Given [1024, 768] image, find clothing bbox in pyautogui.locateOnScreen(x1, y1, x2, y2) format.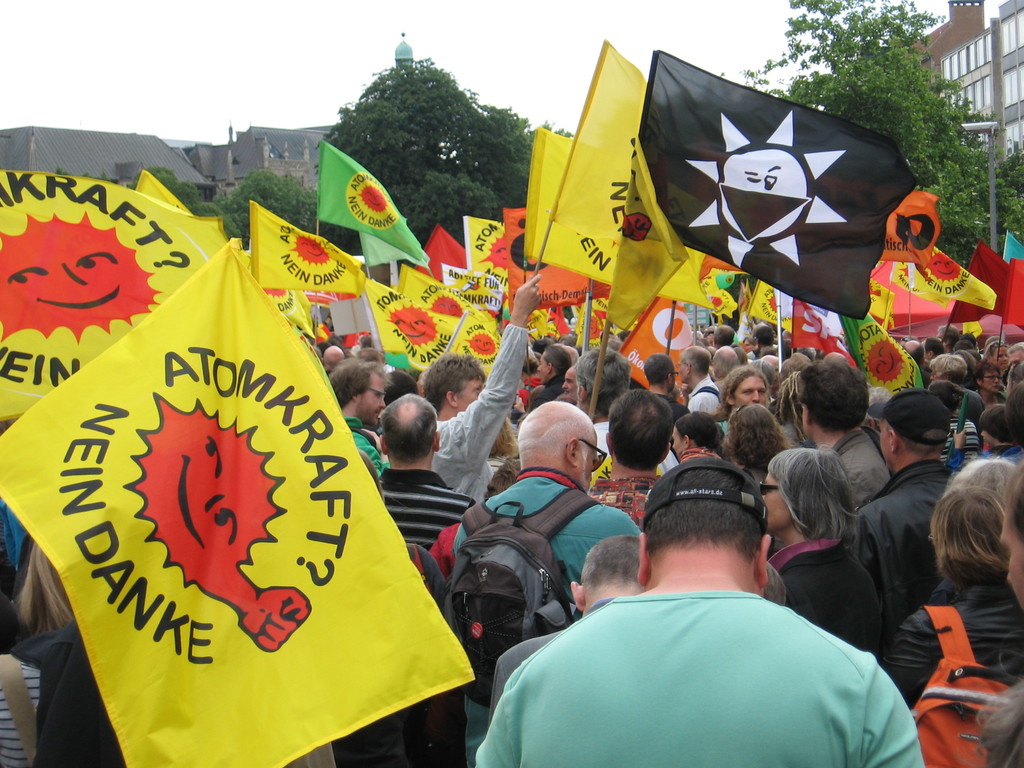
pyautogui.locateOnScreen(943, 415, 980, 468).
